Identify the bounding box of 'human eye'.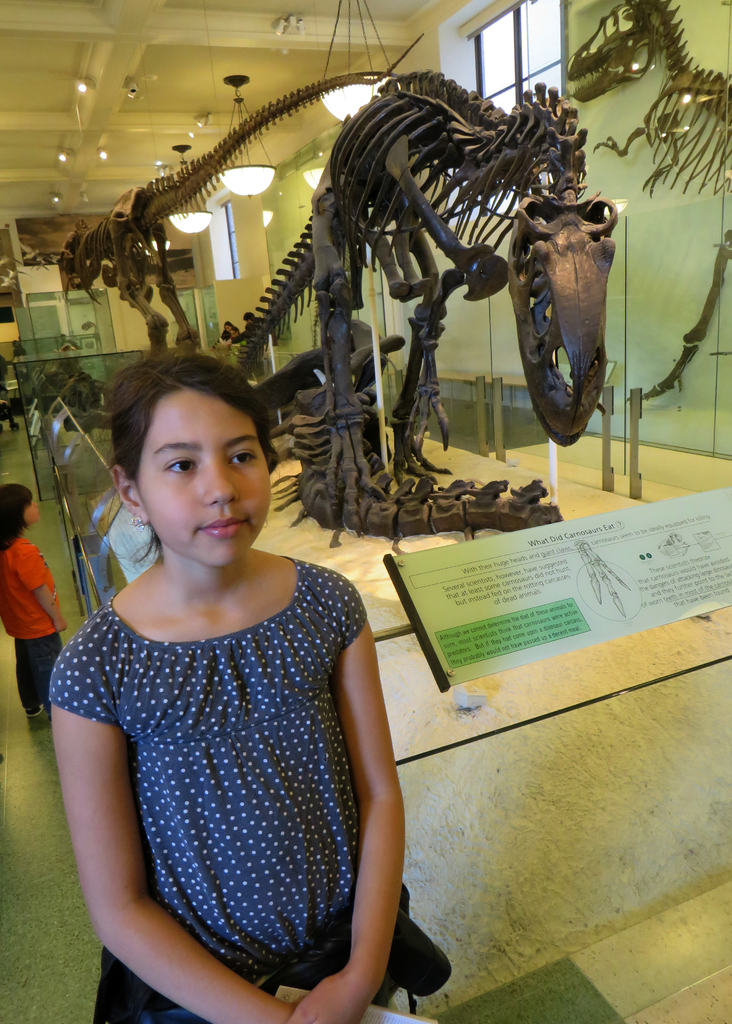
<box>224,446,259,468</box>.
